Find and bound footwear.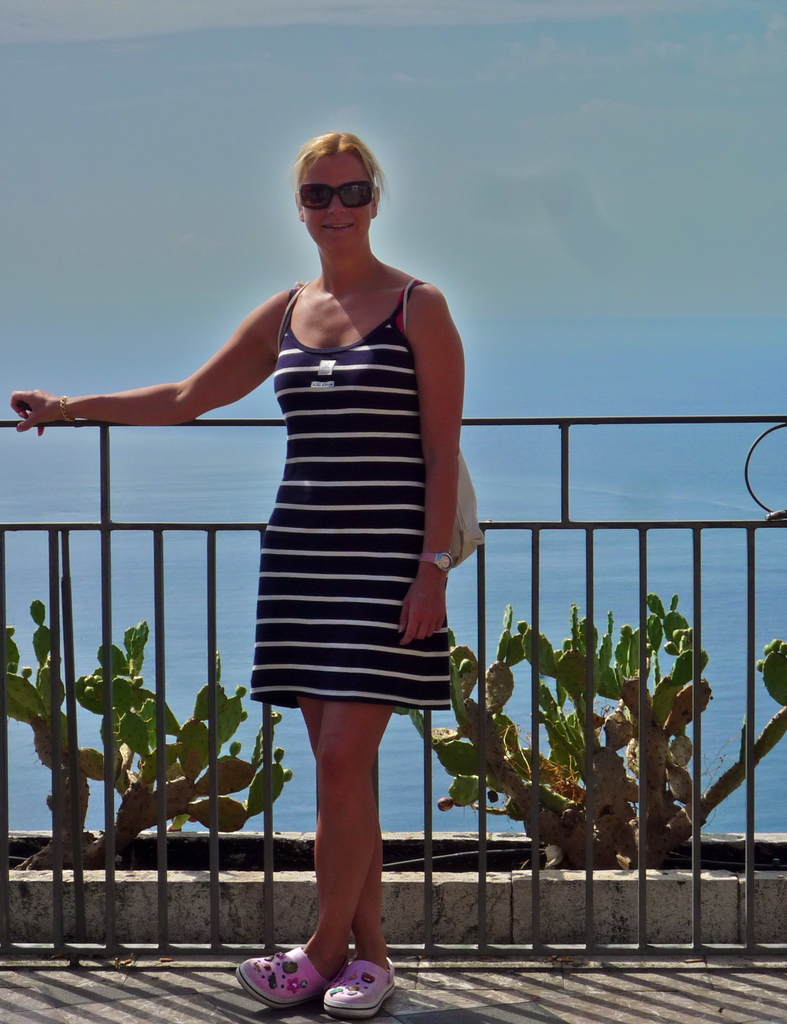
Bound: 315,950,400,1015.
